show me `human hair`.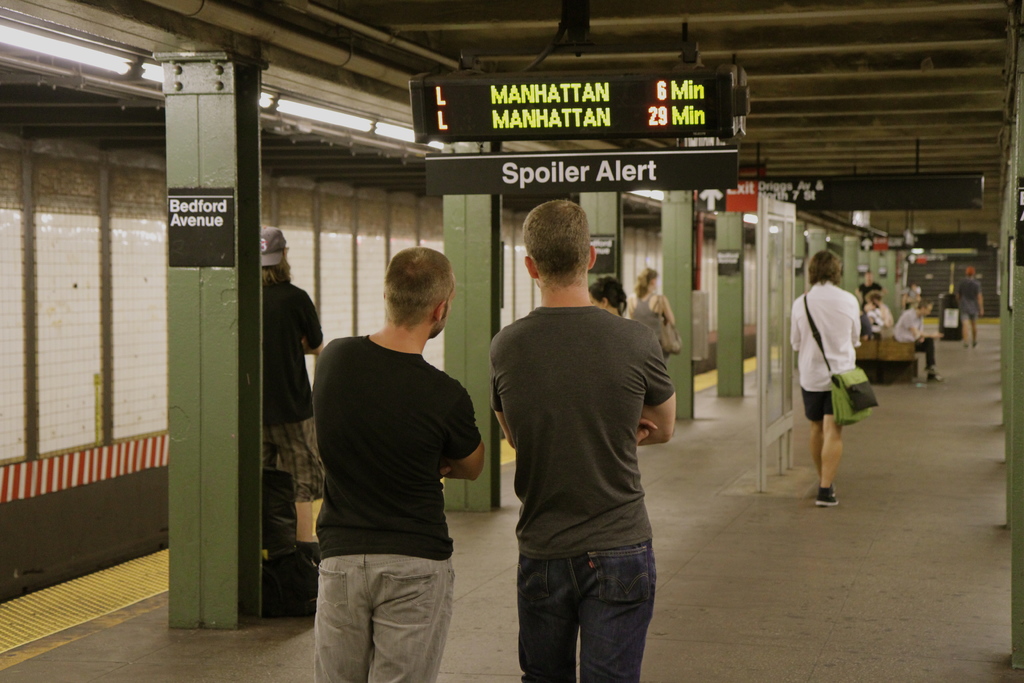
`human hair` is here: (384,241,454,340).
